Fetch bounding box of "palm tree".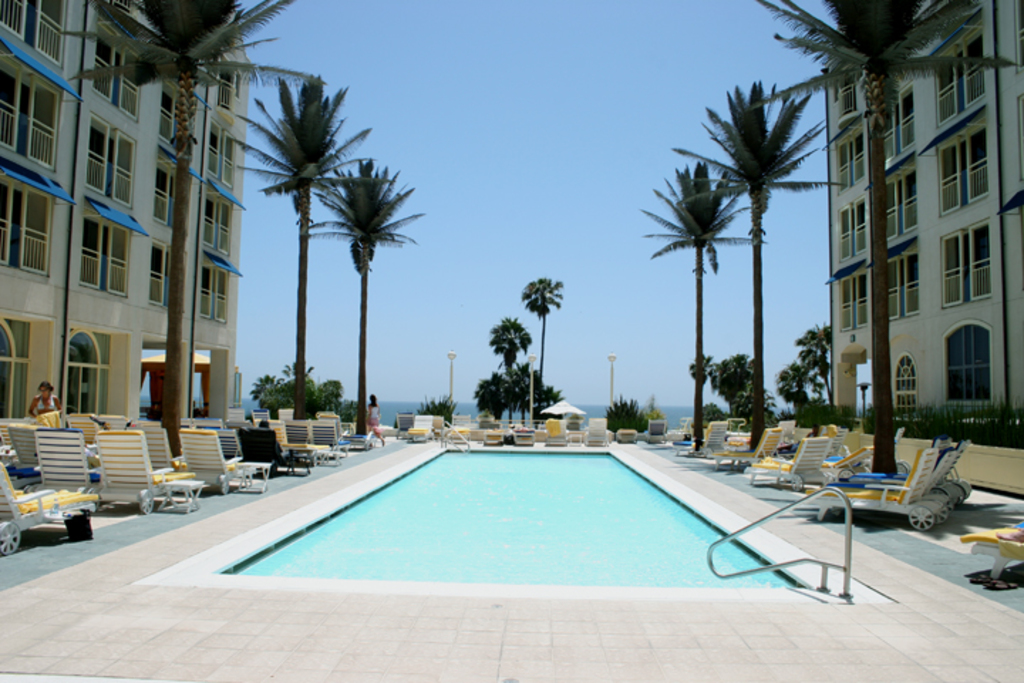
Bbox: {"x1": 784, "y1": 0, "x2": 970, "y2": 497}.
